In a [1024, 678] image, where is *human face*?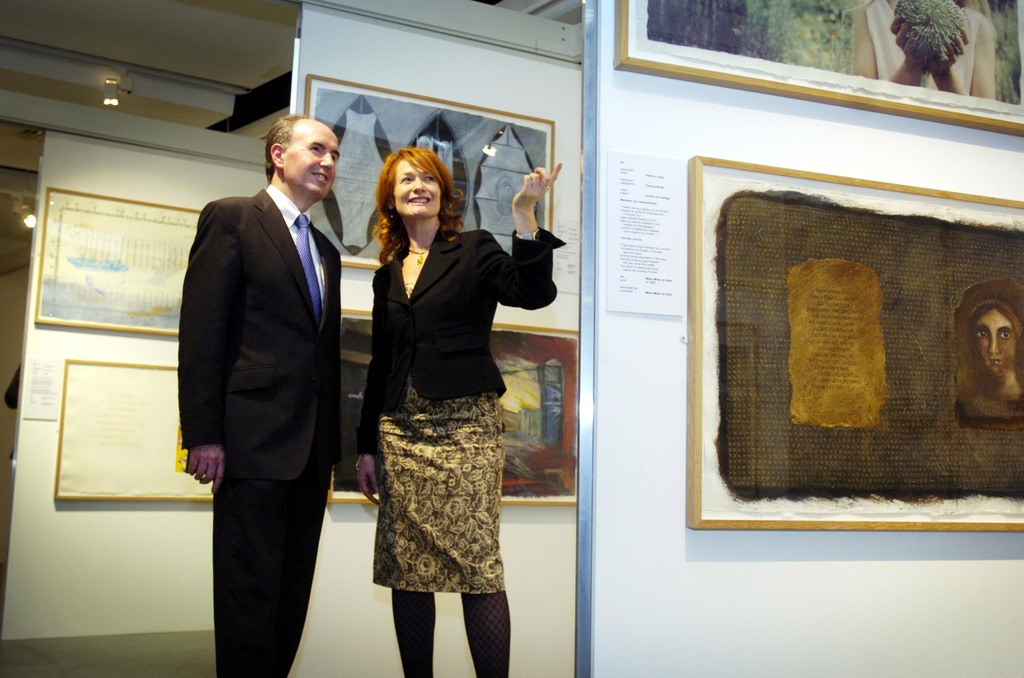
283,117,341,194.
